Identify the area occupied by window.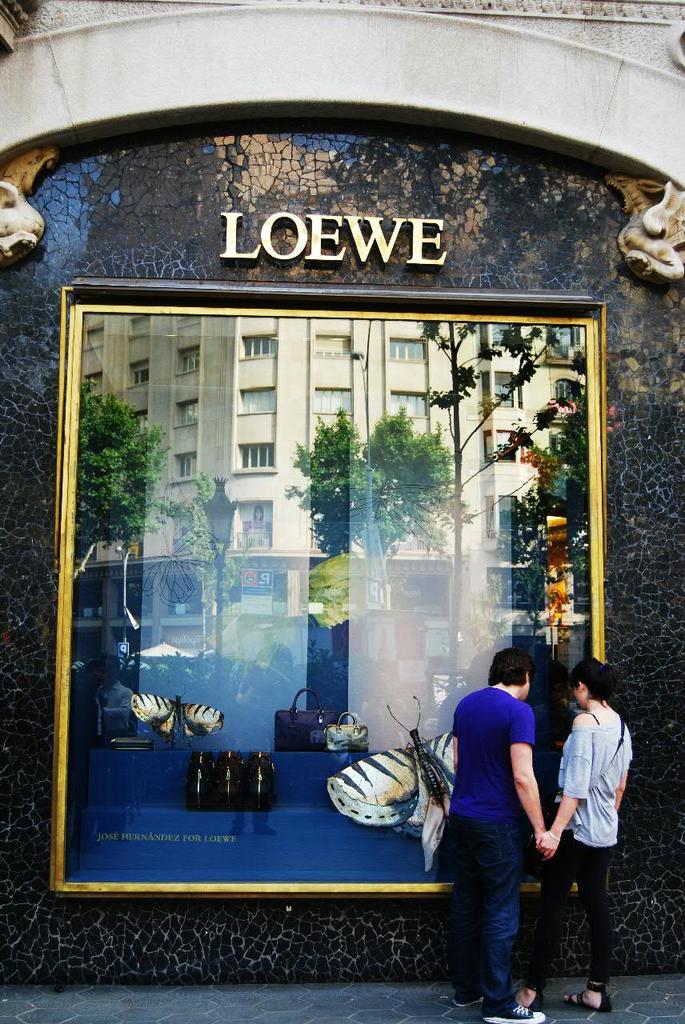
Area: 317:335:352:359.
